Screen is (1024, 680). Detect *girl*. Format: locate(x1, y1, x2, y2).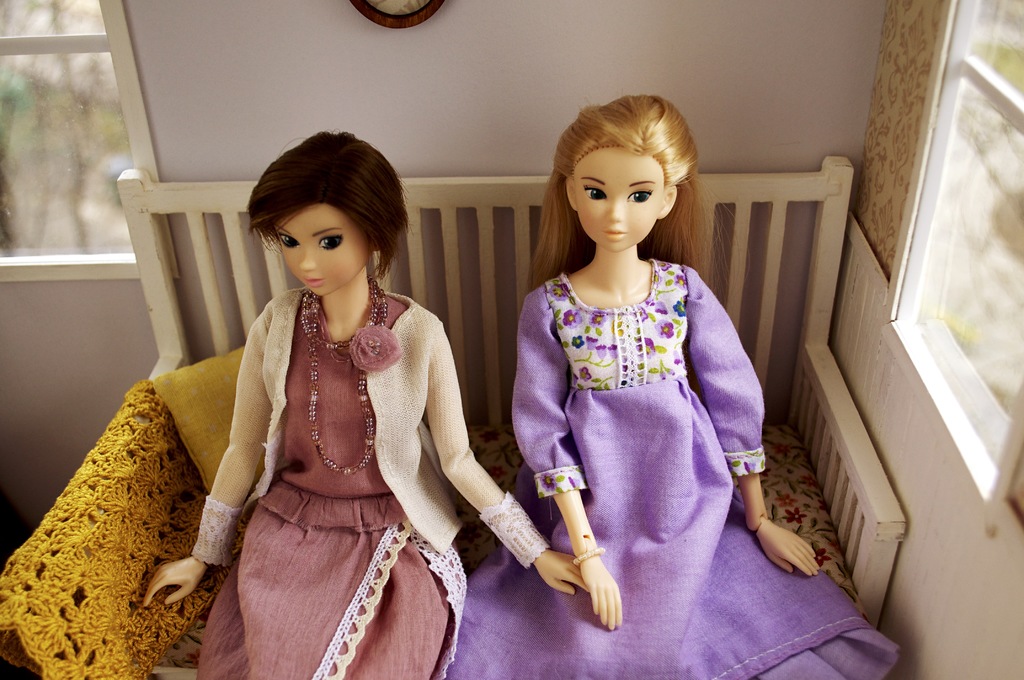
locate(442, 93, 907, 679).
